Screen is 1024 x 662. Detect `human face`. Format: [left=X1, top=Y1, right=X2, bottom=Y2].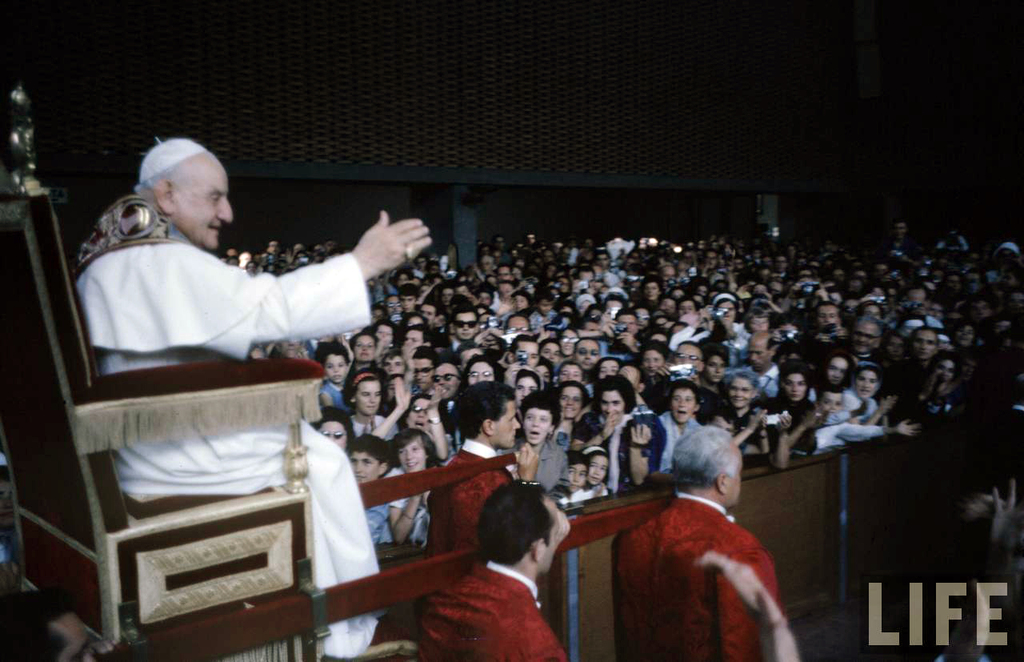
[left=617, top=363, right=635, bottom=392].
